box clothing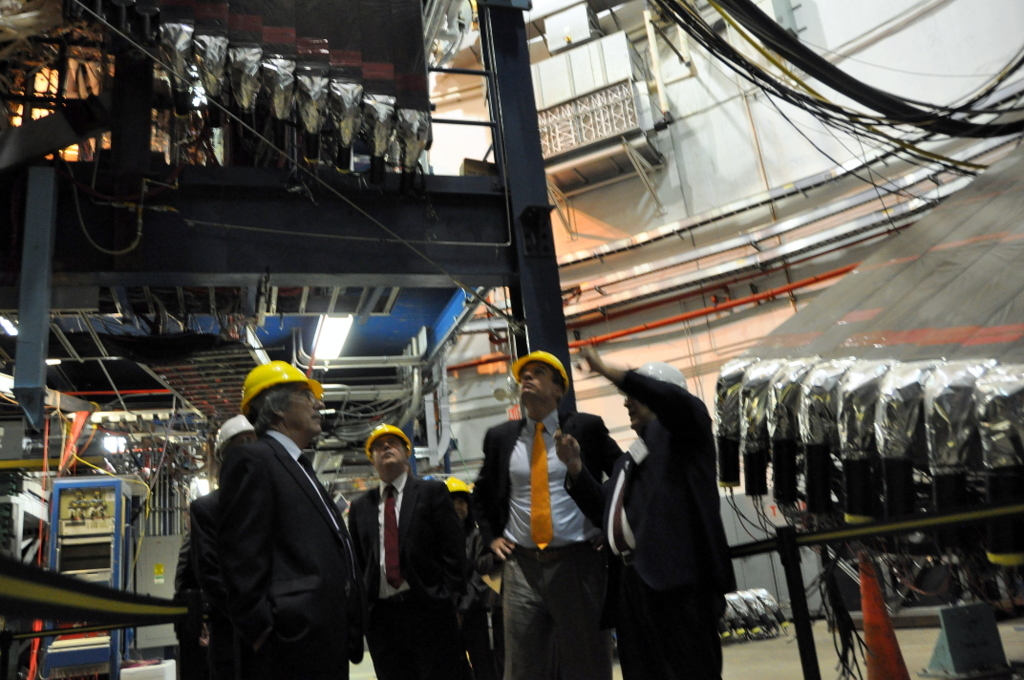
343/466/452/677
